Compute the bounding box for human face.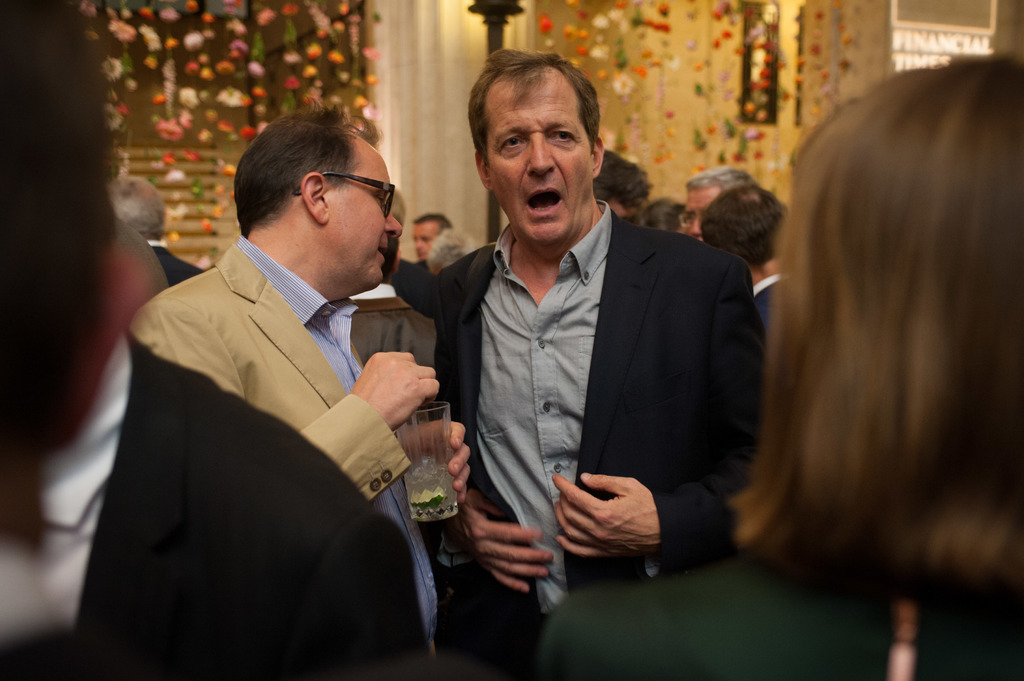
l=682, t=188, r=724, b=234.
